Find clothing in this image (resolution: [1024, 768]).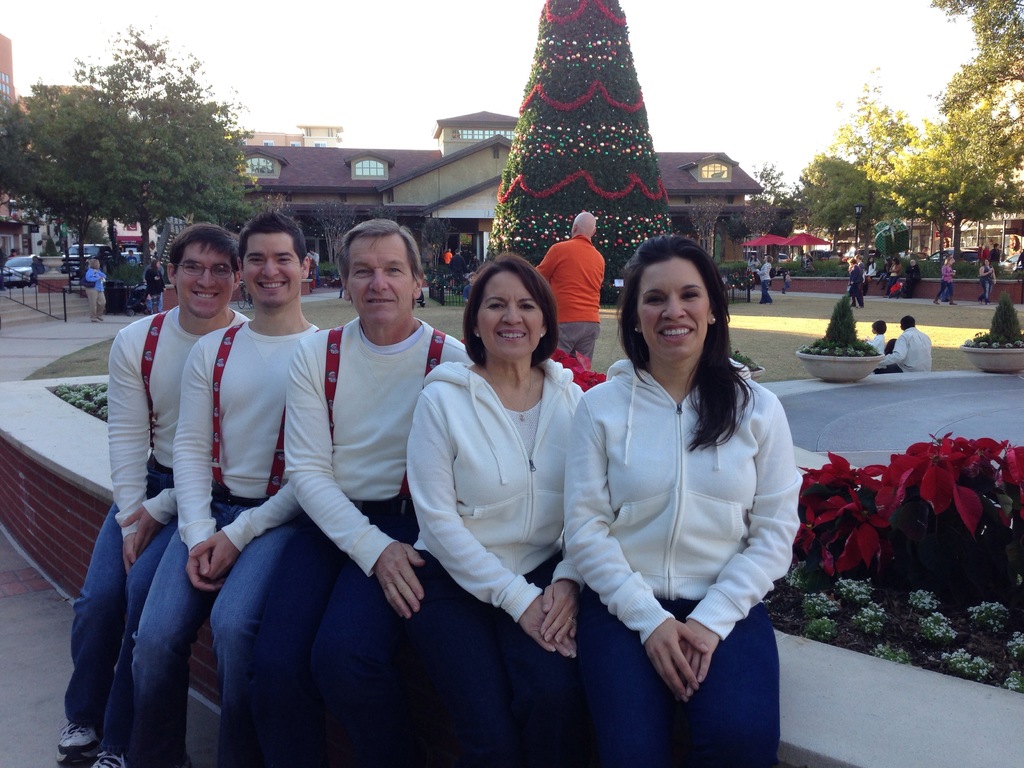
crop(250, 316, 483, 767).
